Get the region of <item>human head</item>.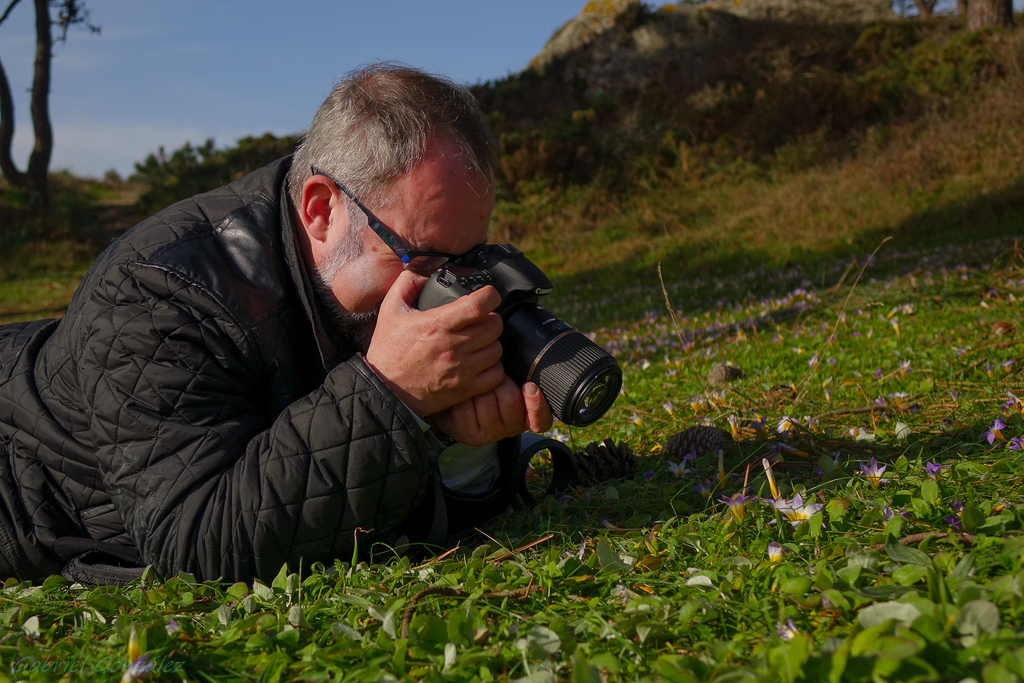
[x1=276, y1=69, x2=515, y2=308].
